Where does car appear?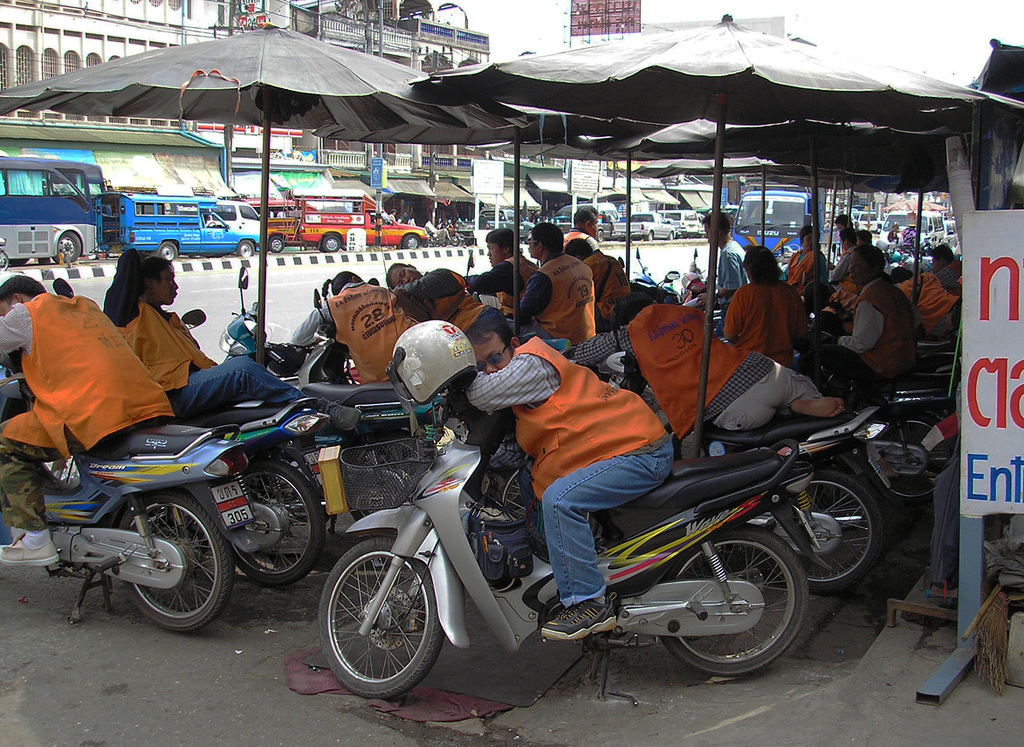
Appears at region(876, 208, 955, 257).
